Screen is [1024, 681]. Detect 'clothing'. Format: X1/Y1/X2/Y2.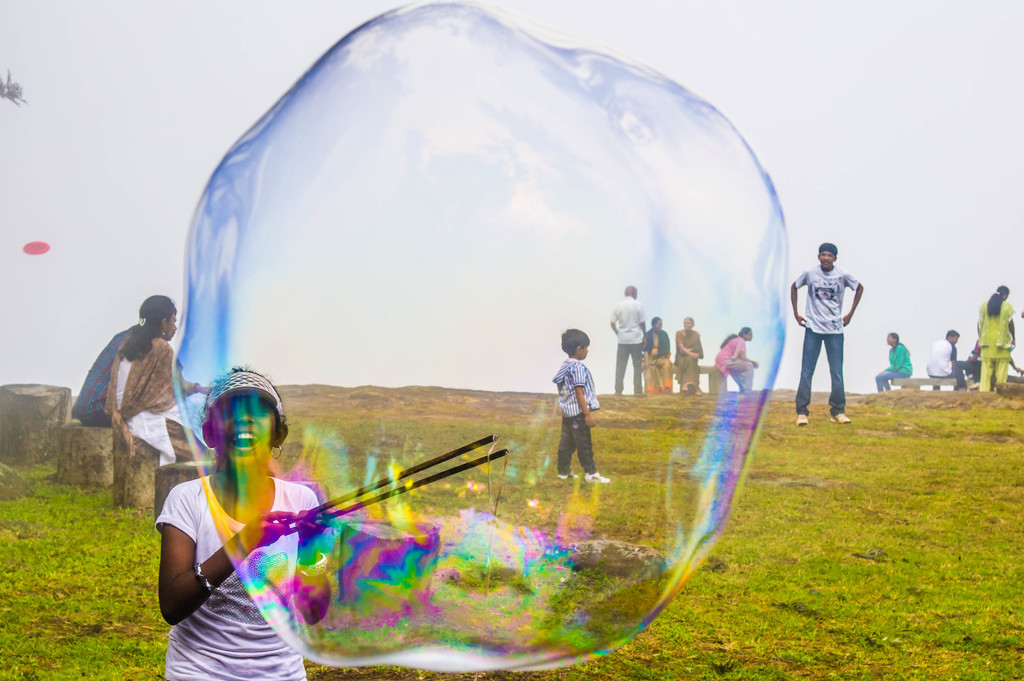
74/322/180/424.
